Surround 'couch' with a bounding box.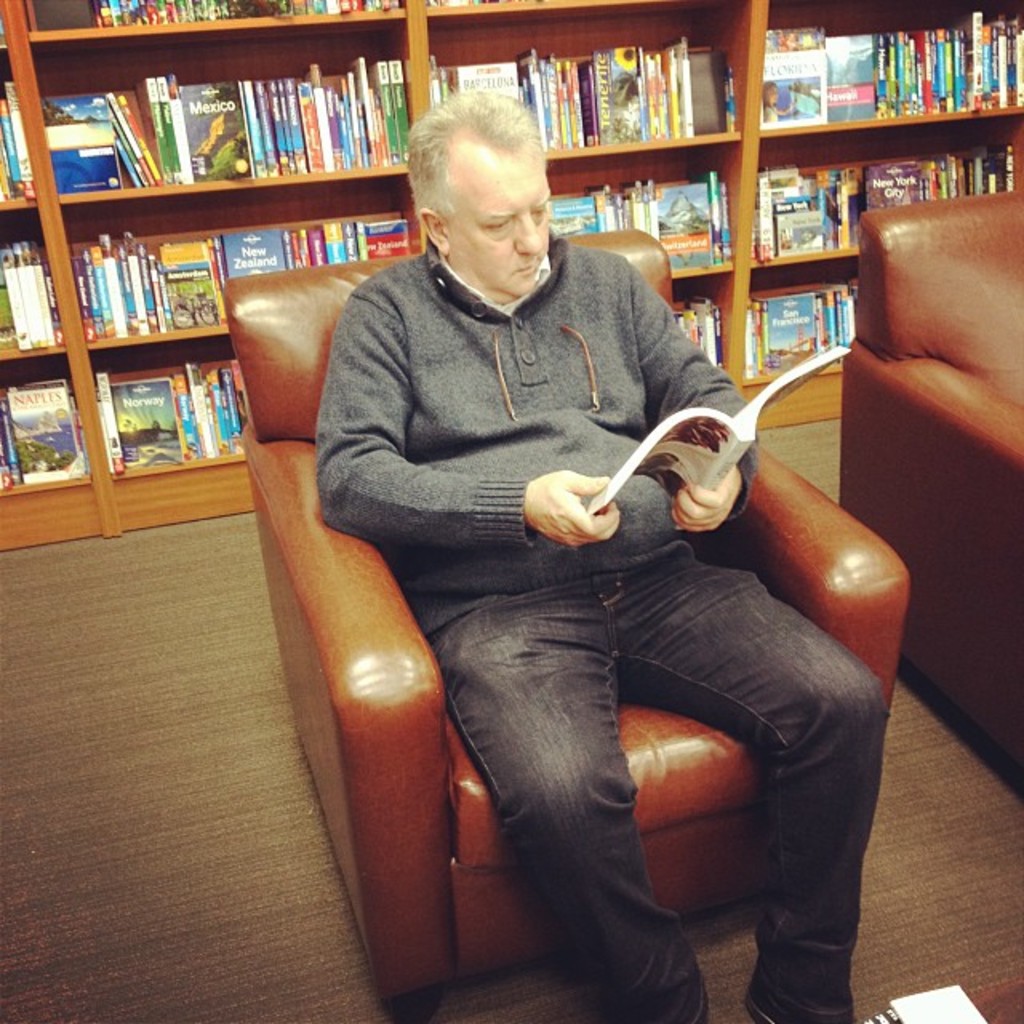
{"x1": 91, "y1": 138, "x2": 954, "y2": 1000}.
